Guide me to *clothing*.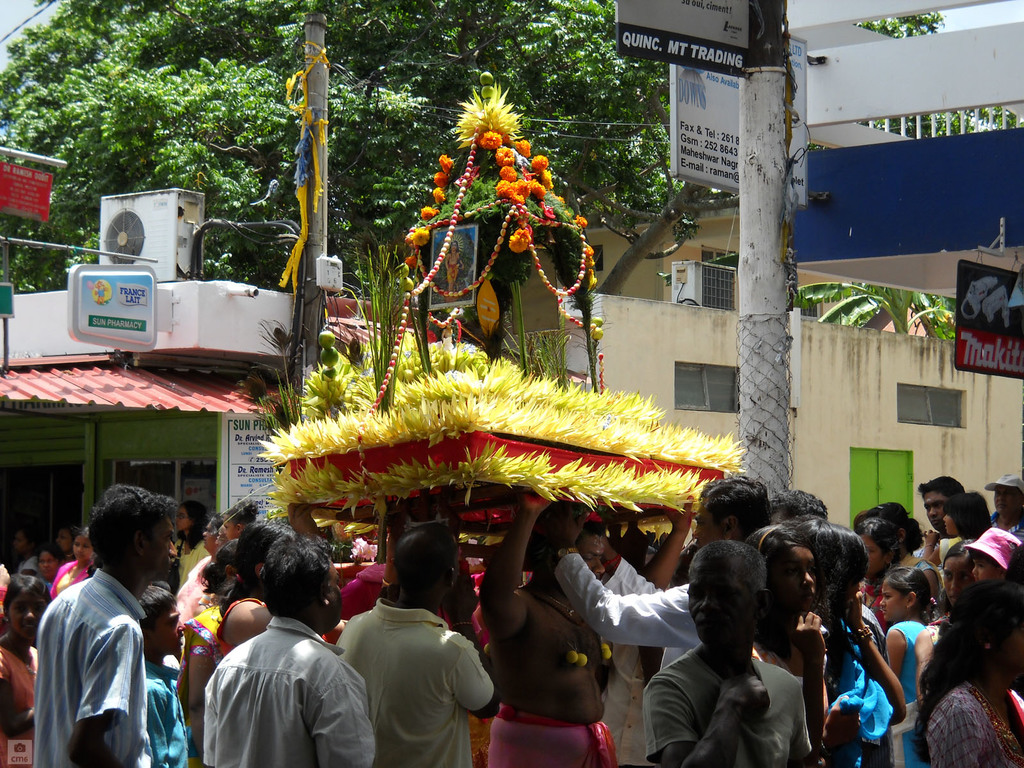
Guidance: select_region(644, 662, 816, 767).
